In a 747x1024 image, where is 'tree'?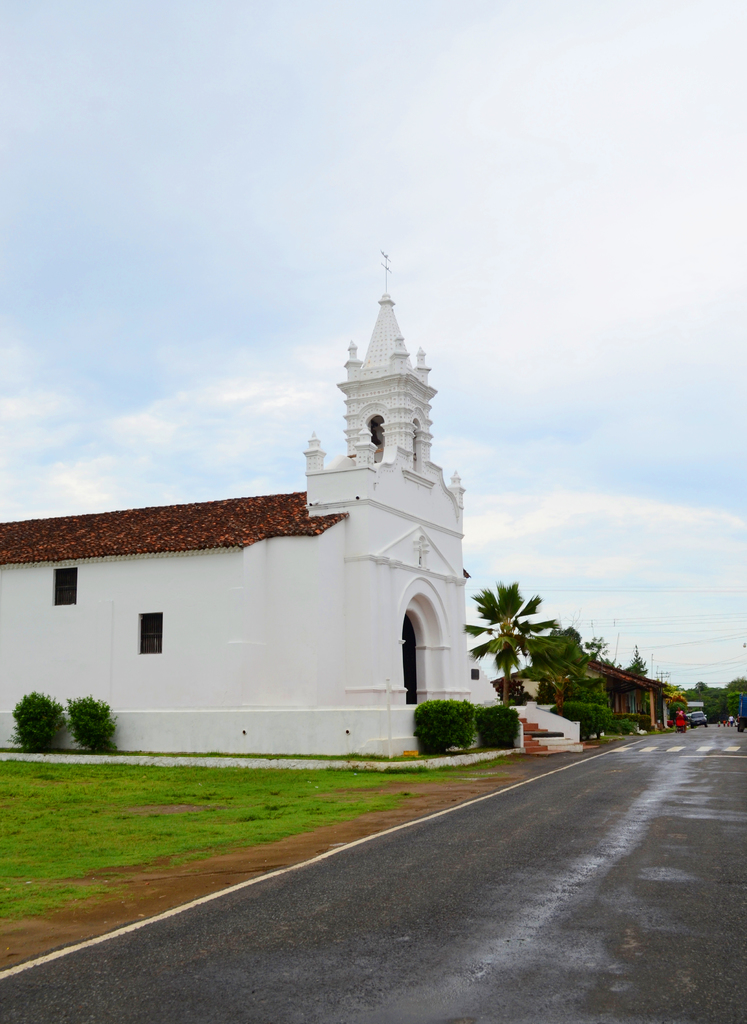
<region>624, 638, 651, 677</region>.
